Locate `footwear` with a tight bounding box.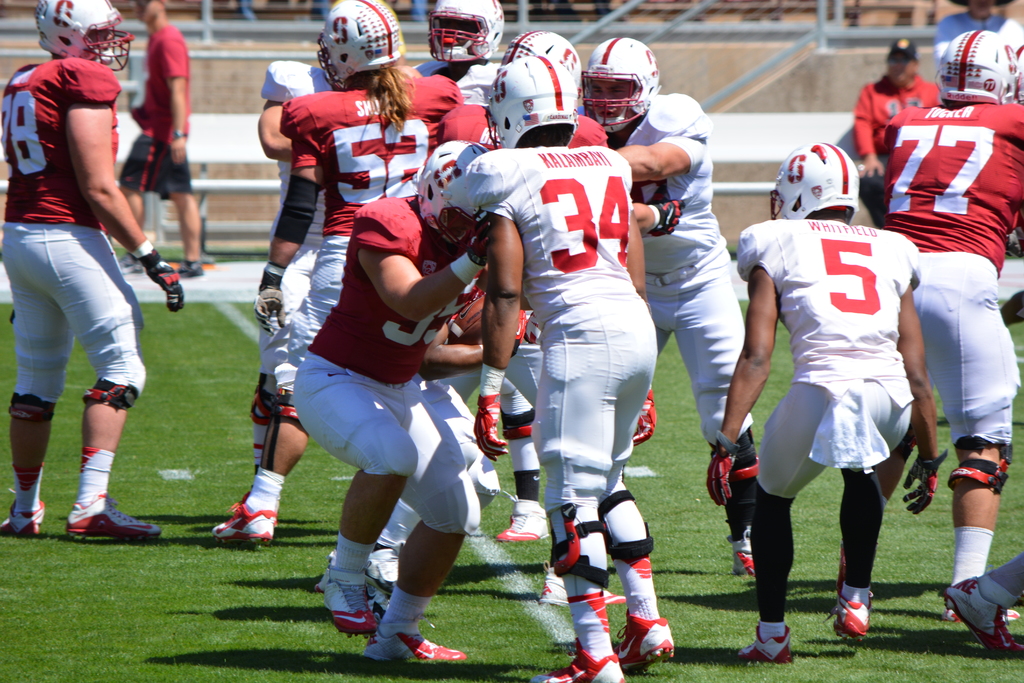
x1=733 y1=625 x2=792 y2=666.
